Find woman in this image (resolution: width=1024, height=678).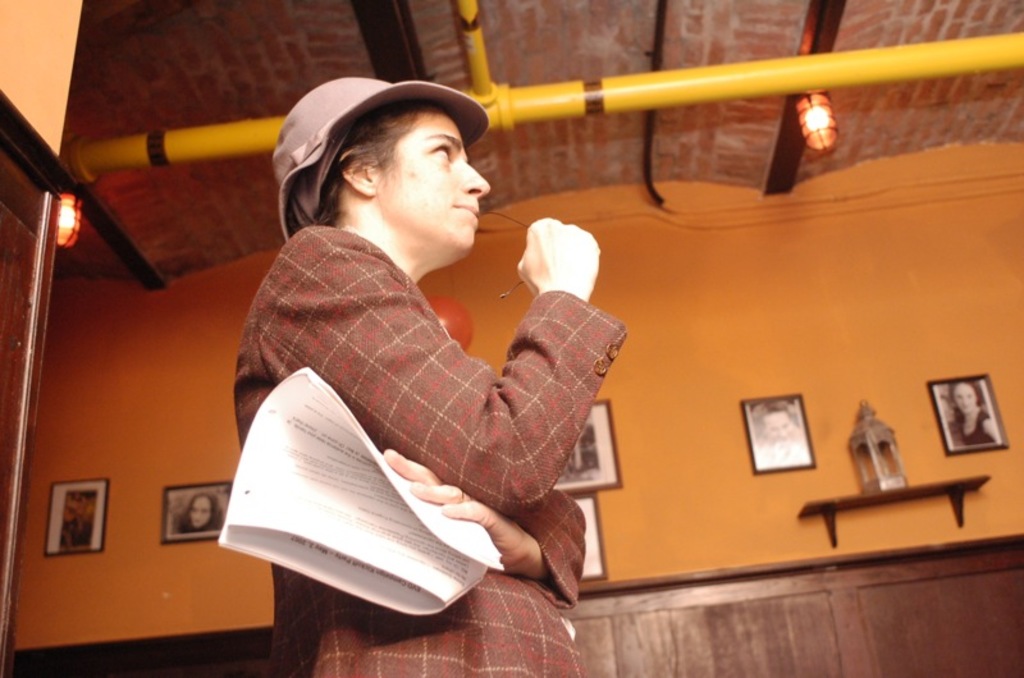
229:78:631:677.
